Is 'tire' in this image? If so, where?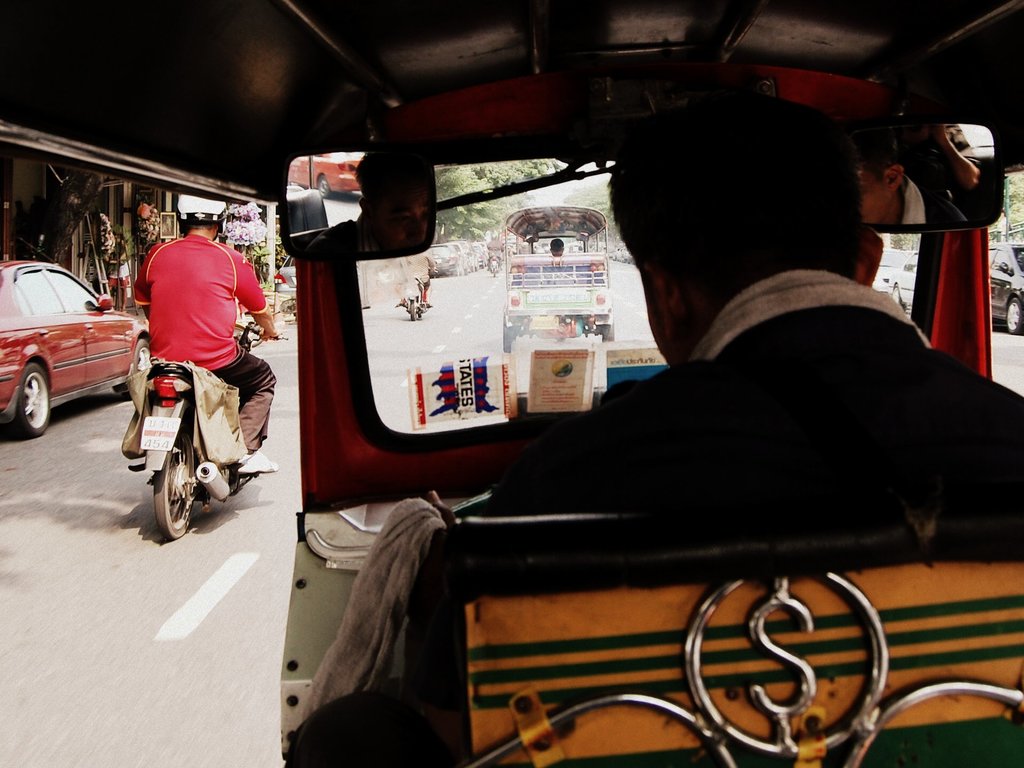
Yes, at x1=472 y1=268 x2=475 y2=276.
